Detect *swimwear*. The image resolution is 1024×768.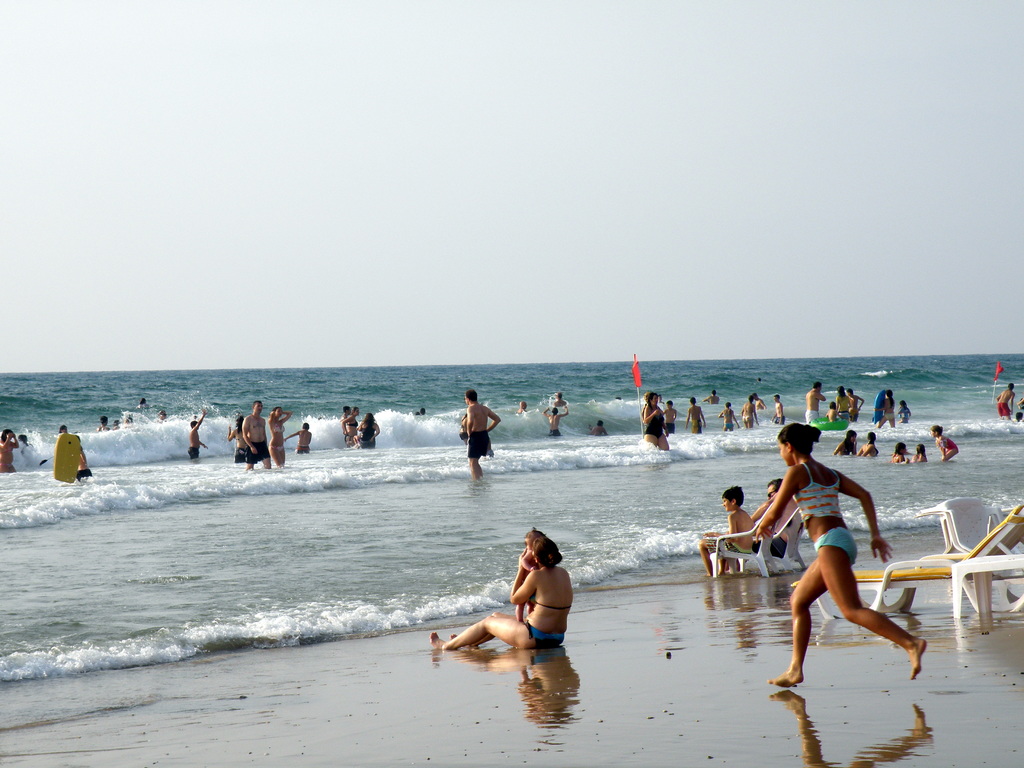
[995, 399, 1011, 419].
